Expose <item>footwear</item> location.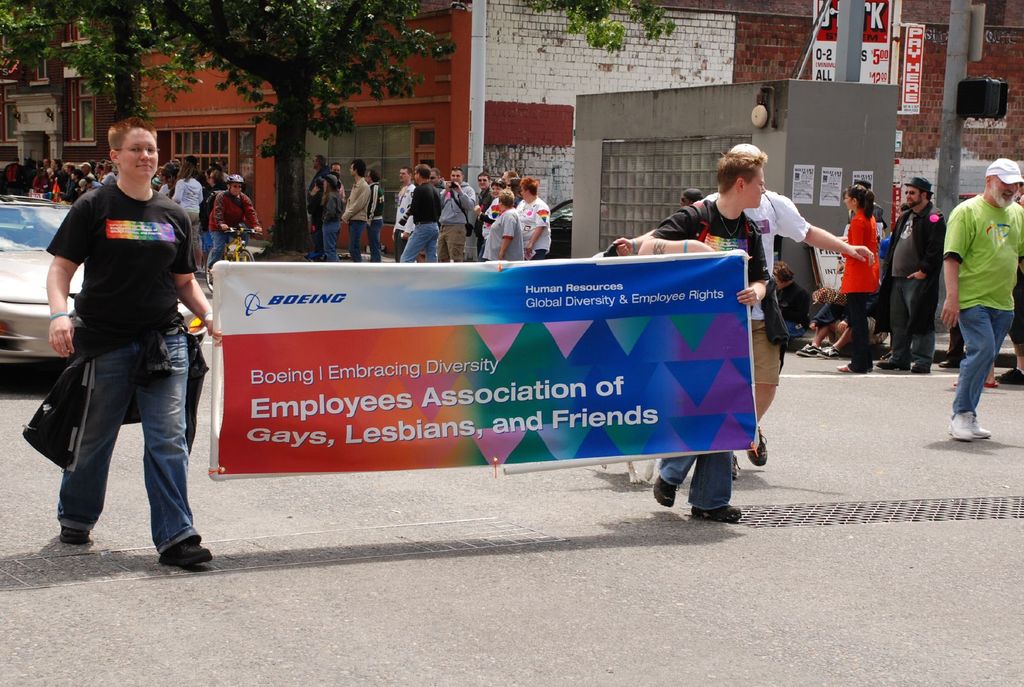
Exposed at (945, 411, 970, 438).
